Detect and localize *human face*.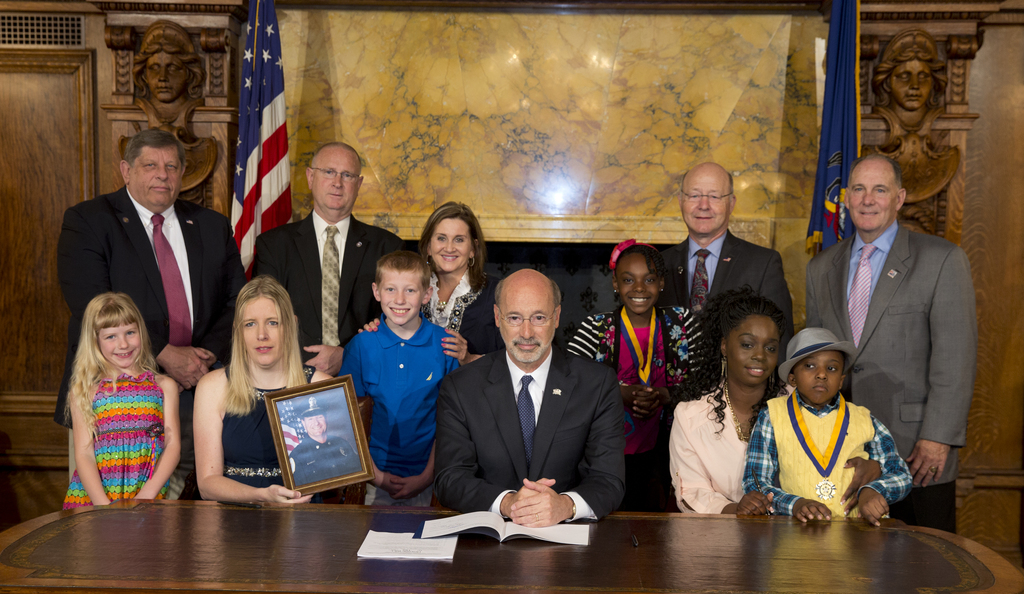
Localized at locate(240, 296, 286, 366).
